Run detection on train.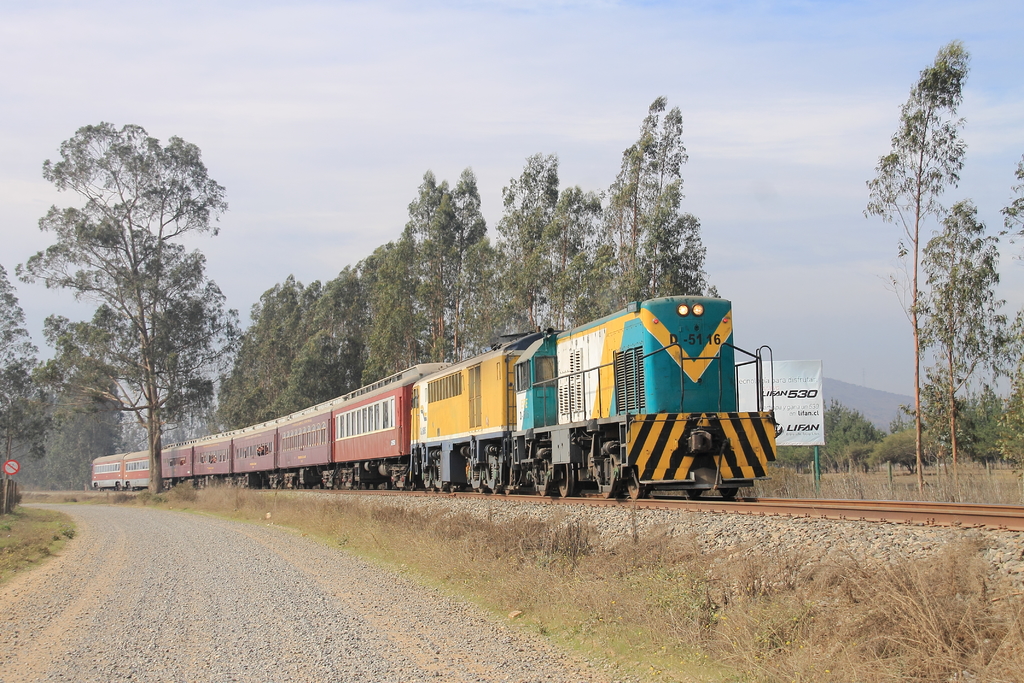
Result: bbox(88, 295, 774, 506).
